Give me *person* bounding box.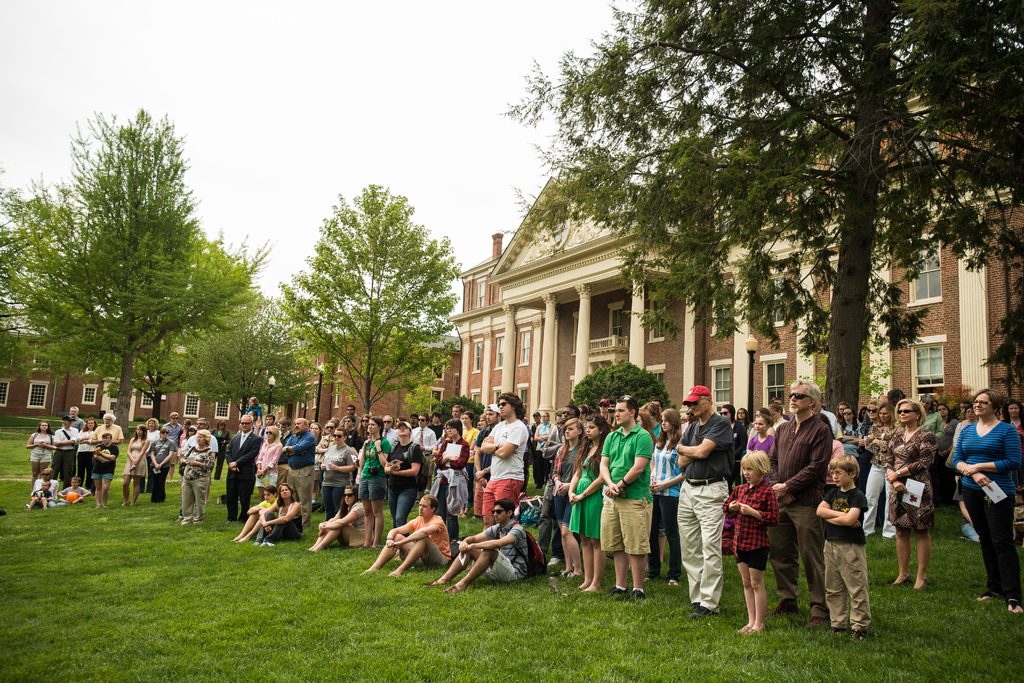
(378, 426, 431, 540).
